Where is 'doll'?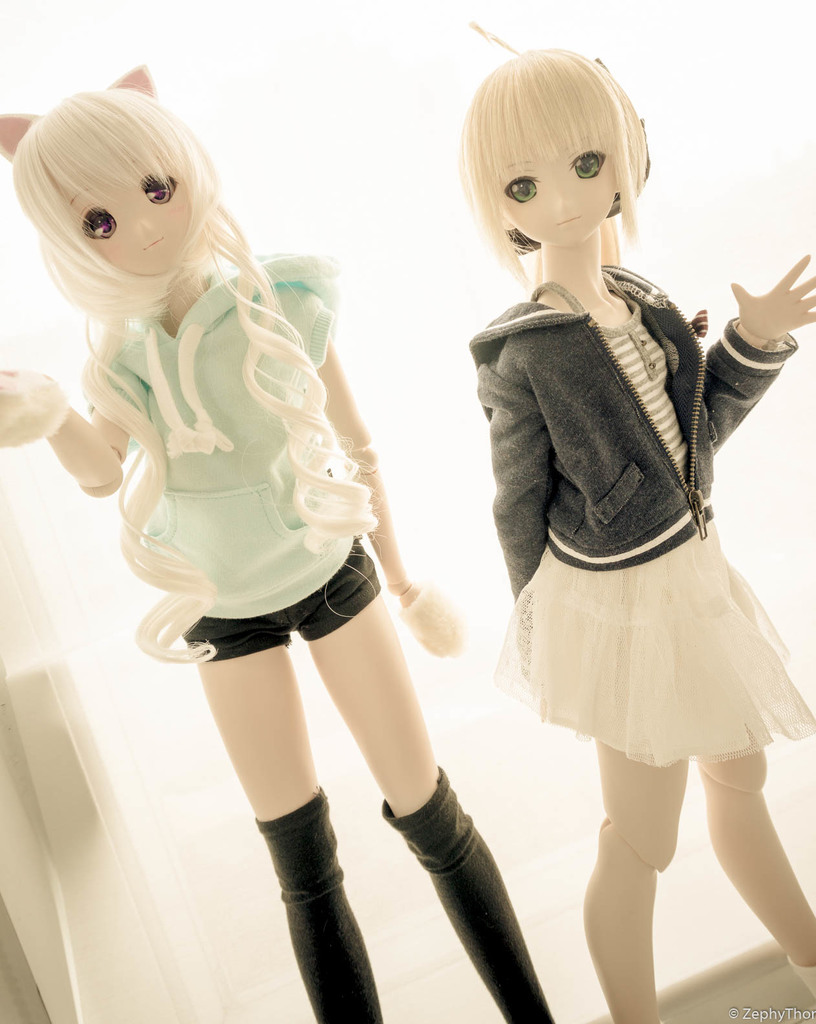
435/16/784/1008.
